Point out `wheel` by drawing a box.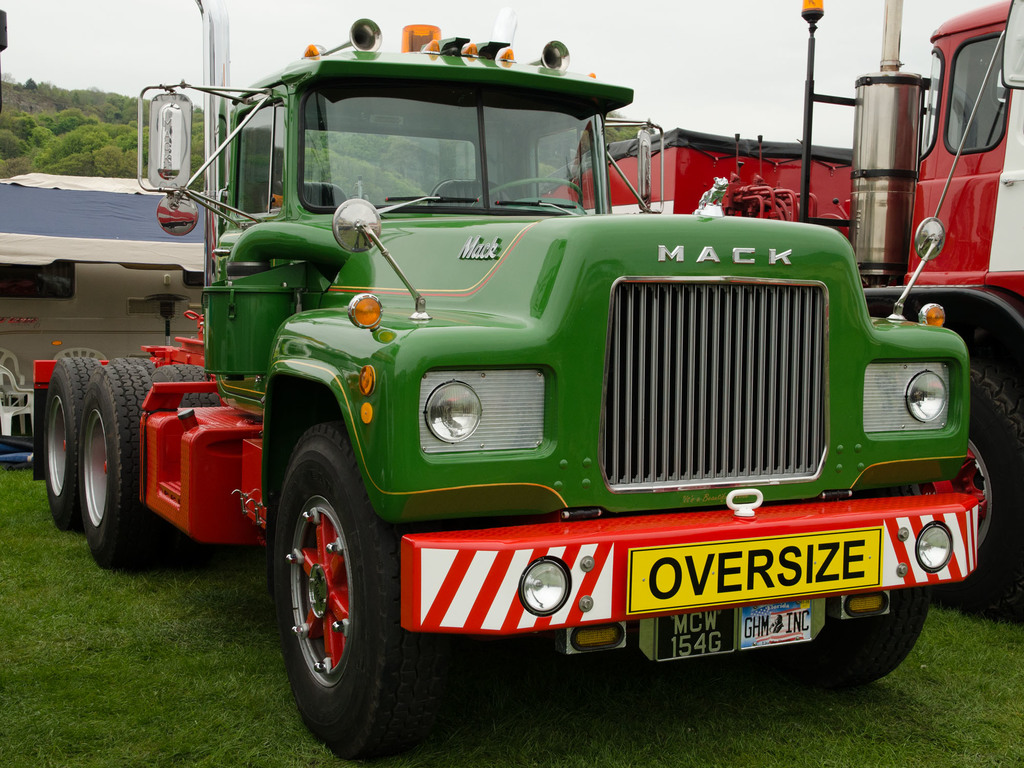
[76, 361, 154, 569].
